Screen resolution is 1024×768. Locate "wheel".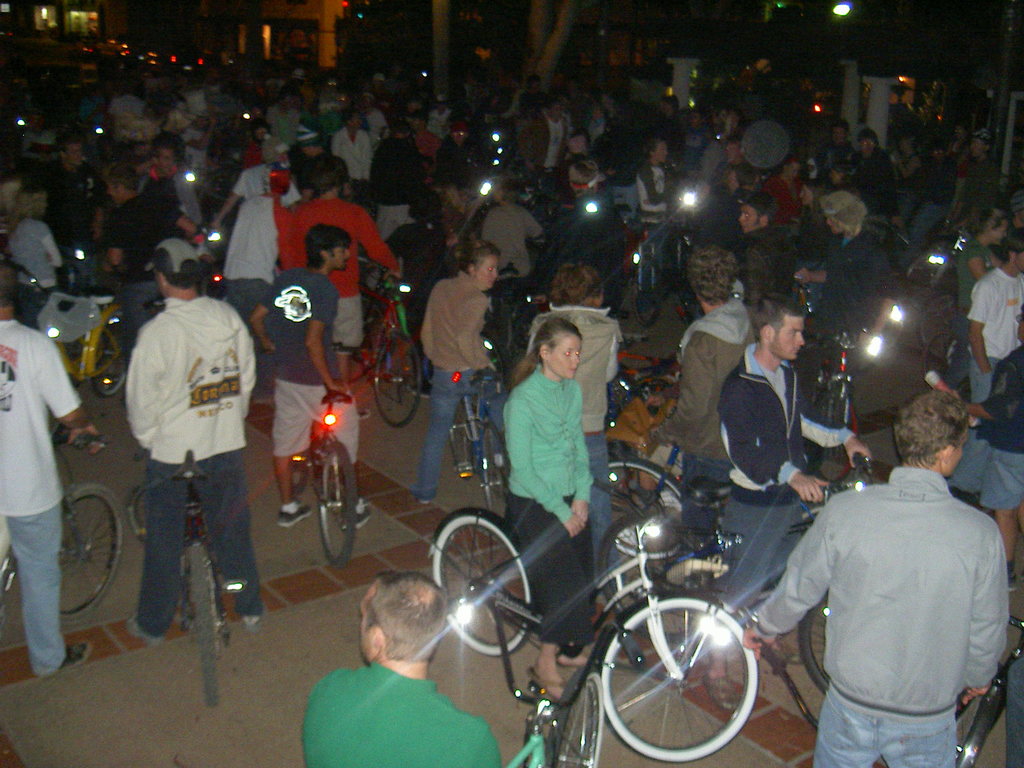
region(554, 669, 605, 767).
